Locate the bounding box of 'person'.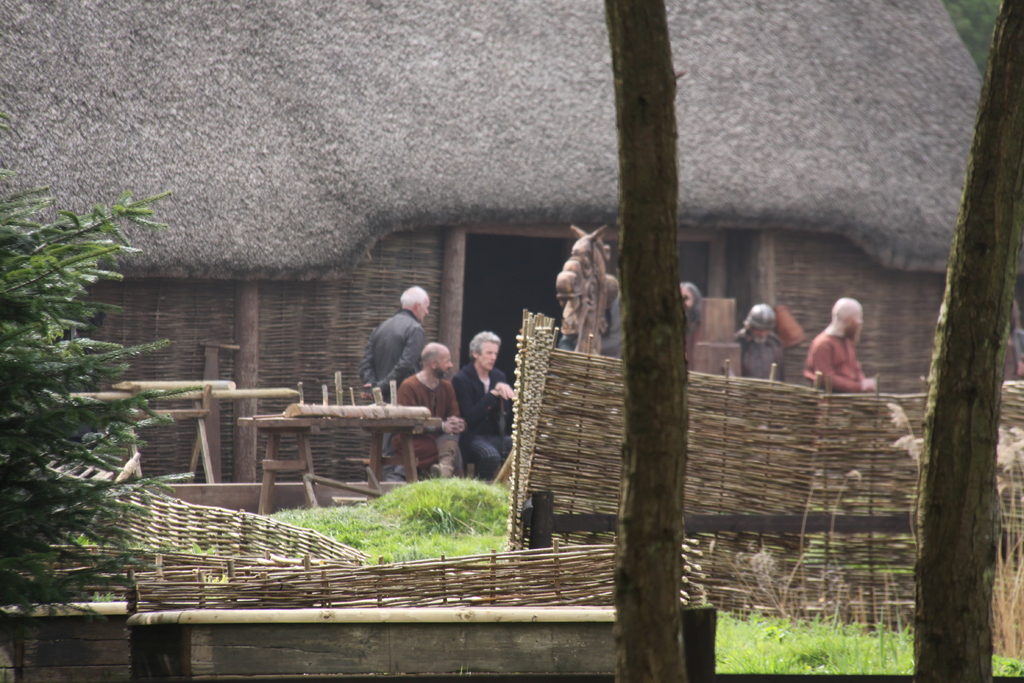
Bounding box: [364, 281, 431, 403].
